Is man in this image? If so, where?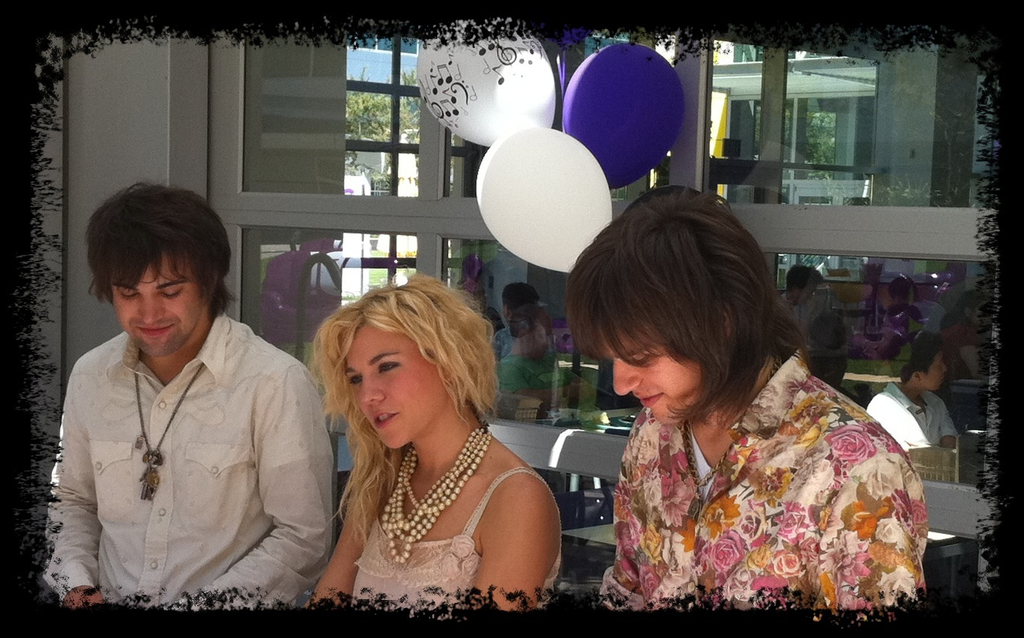
Yes, at bbox=[31, 176, 339, 607].
